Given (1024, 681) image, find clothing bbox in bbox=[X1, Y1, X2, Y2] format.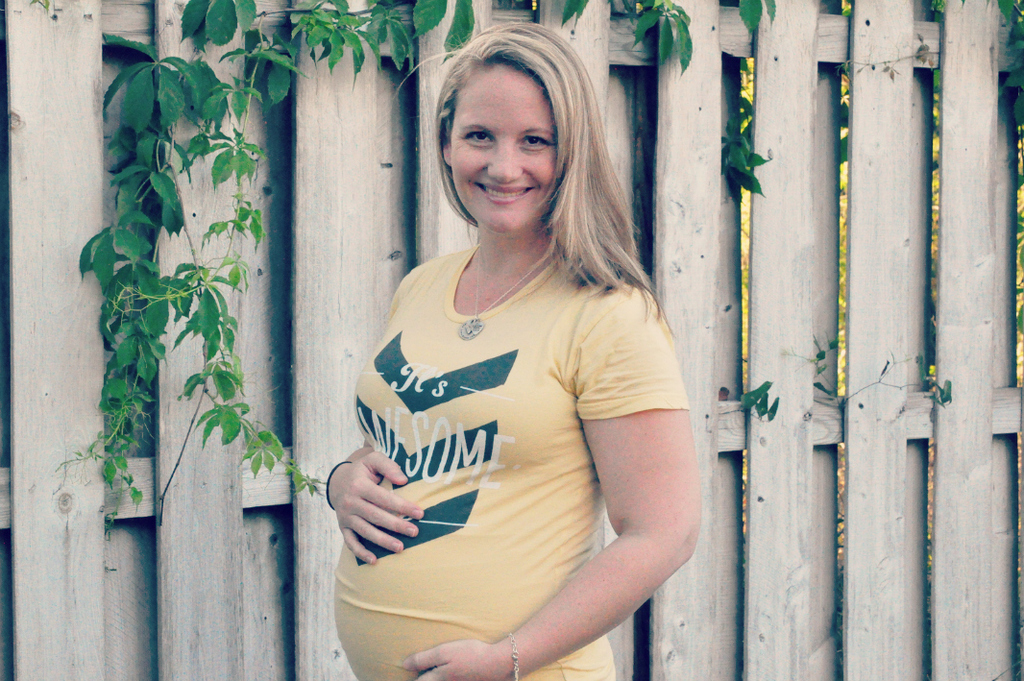
bbox=[354, 222, 682, 624].
